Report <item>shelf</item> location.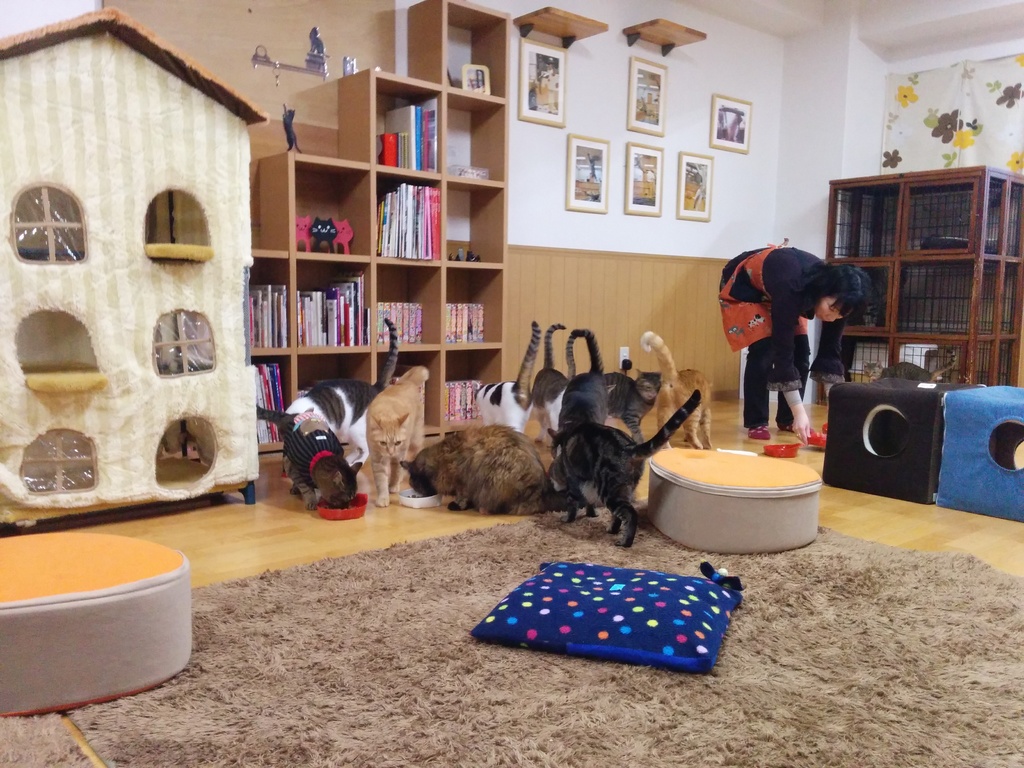
Report: select_region(292, 166, 373, 253).
